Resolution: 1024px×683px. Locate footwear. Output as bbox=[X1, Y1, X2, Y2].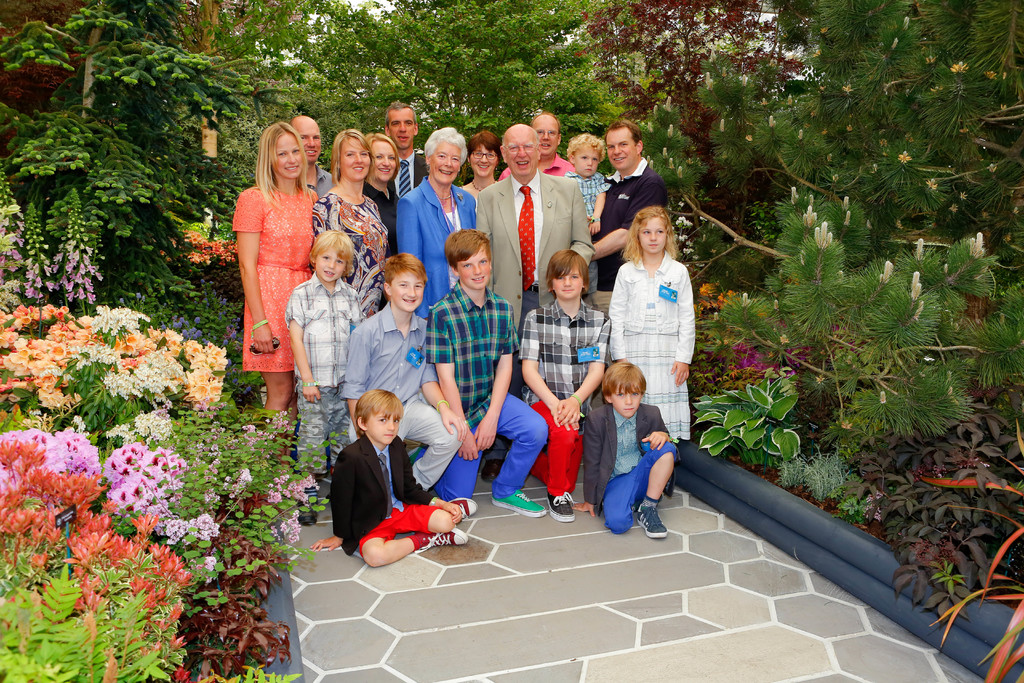
bbox=[303, 483, 318, 530].
